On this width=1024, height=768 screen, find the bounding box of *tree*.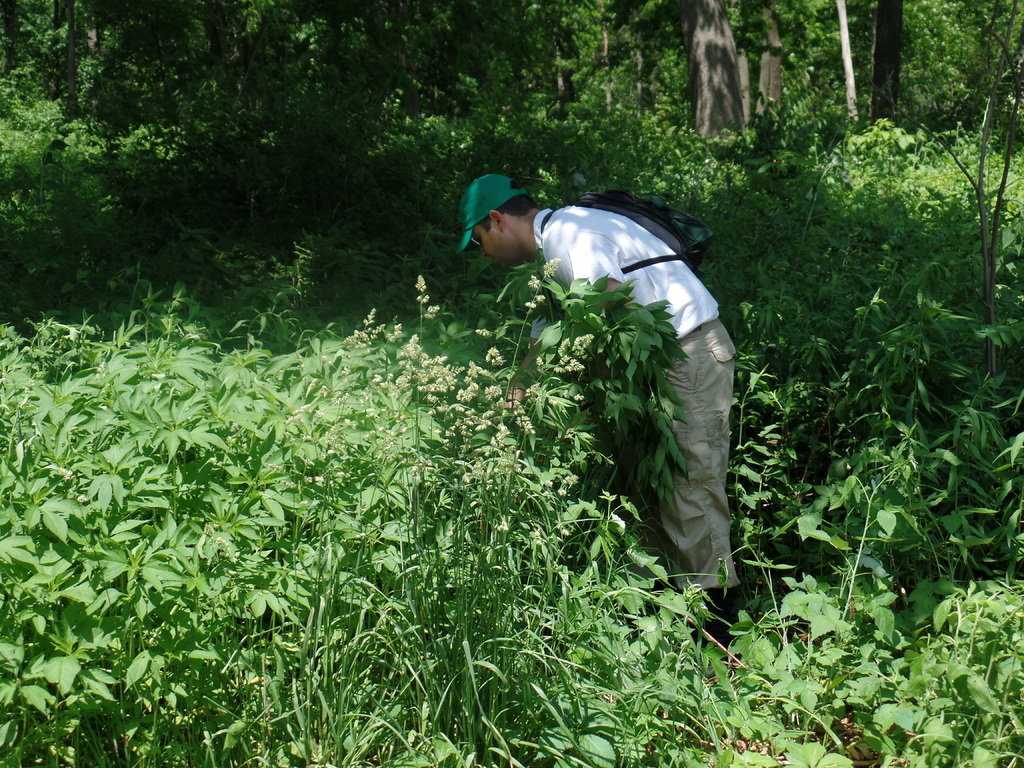
Bounding box: box=[870, 0, 912, 141].
